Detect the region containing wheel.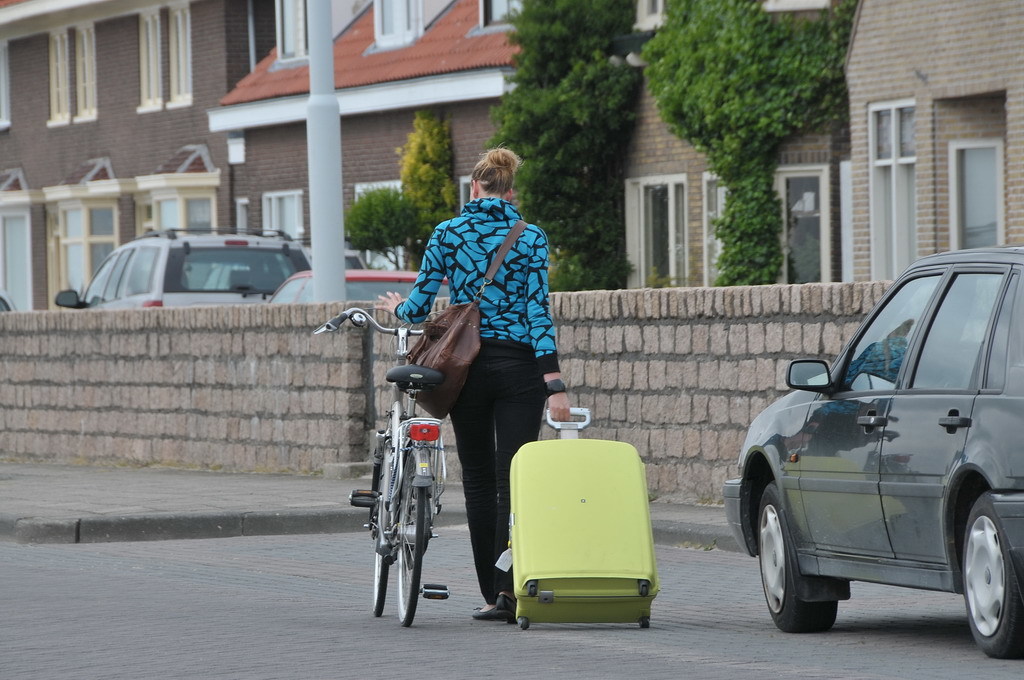
x1=400 y1=452 x2=427 y2=625.
